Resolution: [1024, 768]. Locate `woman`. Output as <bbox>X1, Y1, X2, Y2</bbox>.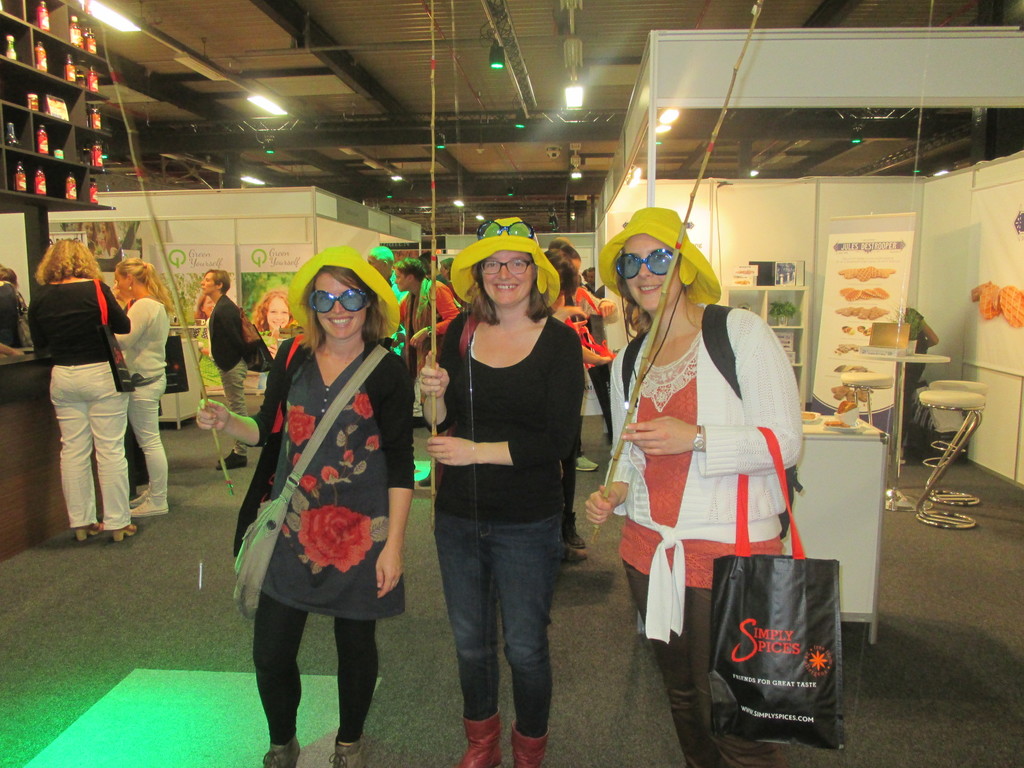
<bbox>112, 257, 175, 519</bbox>.
